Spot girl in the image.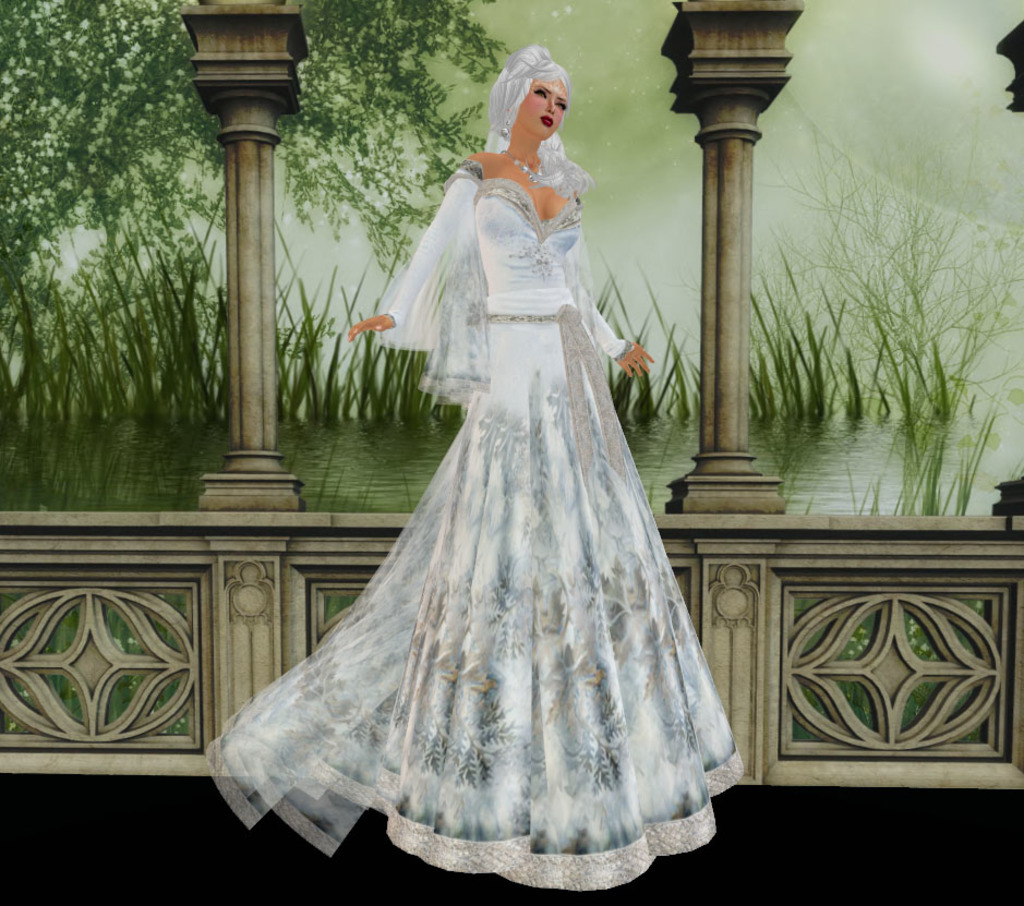
girl found at 200,37,754,893.
